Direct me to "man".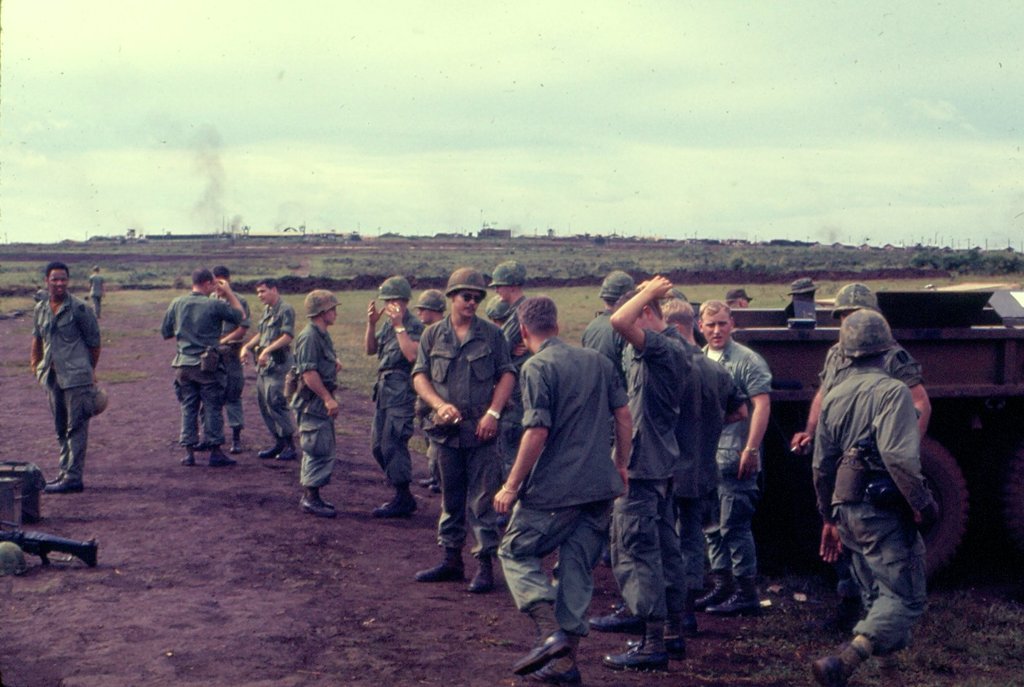
Direction: 196, 260, 249, 456.
